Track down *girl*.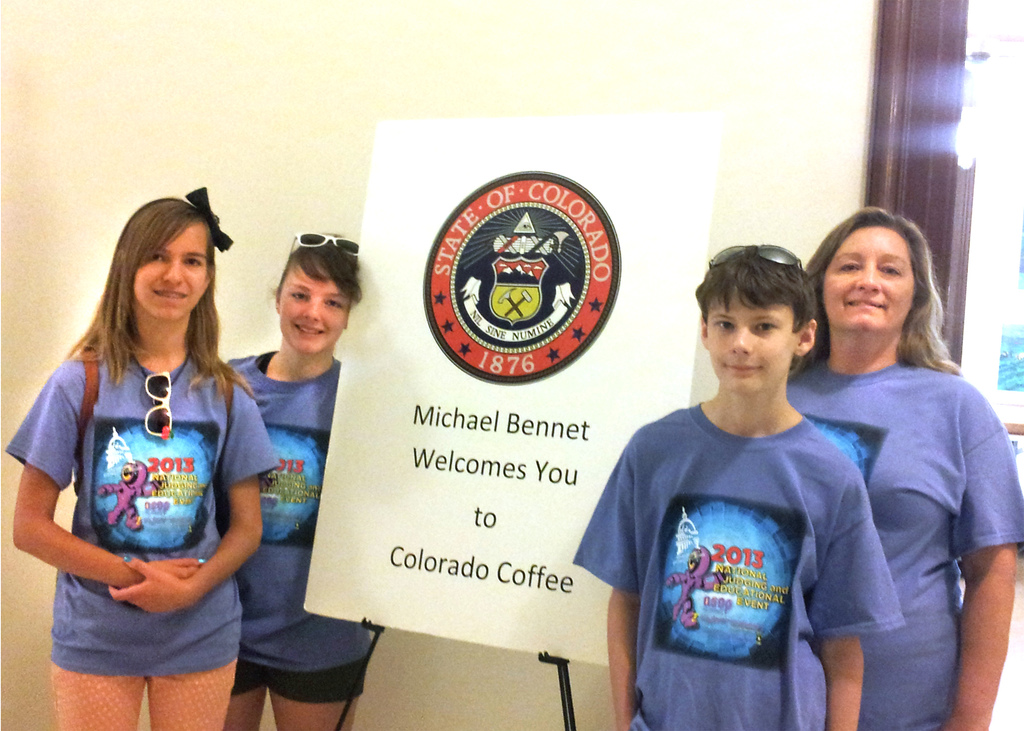
Tracked to BBox(221, 229, 378, 730).
